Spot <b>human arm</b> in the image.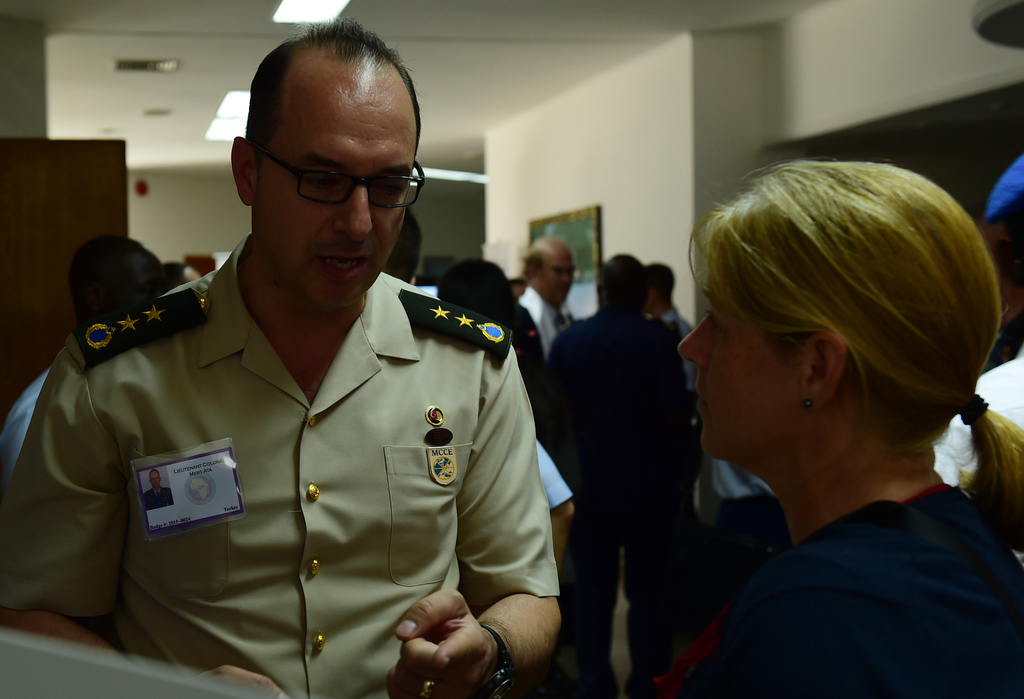
<b>human arm</b> found at left=0, top=344, right=294, bottom=698.
